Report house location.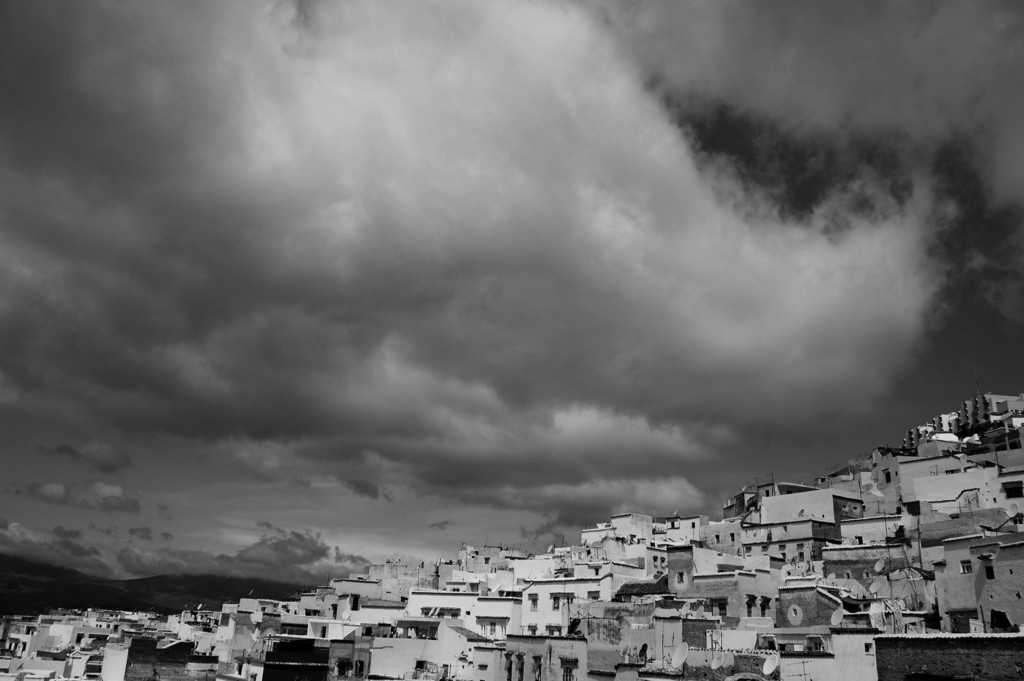
Report: box(763, 581, 859, 637).
